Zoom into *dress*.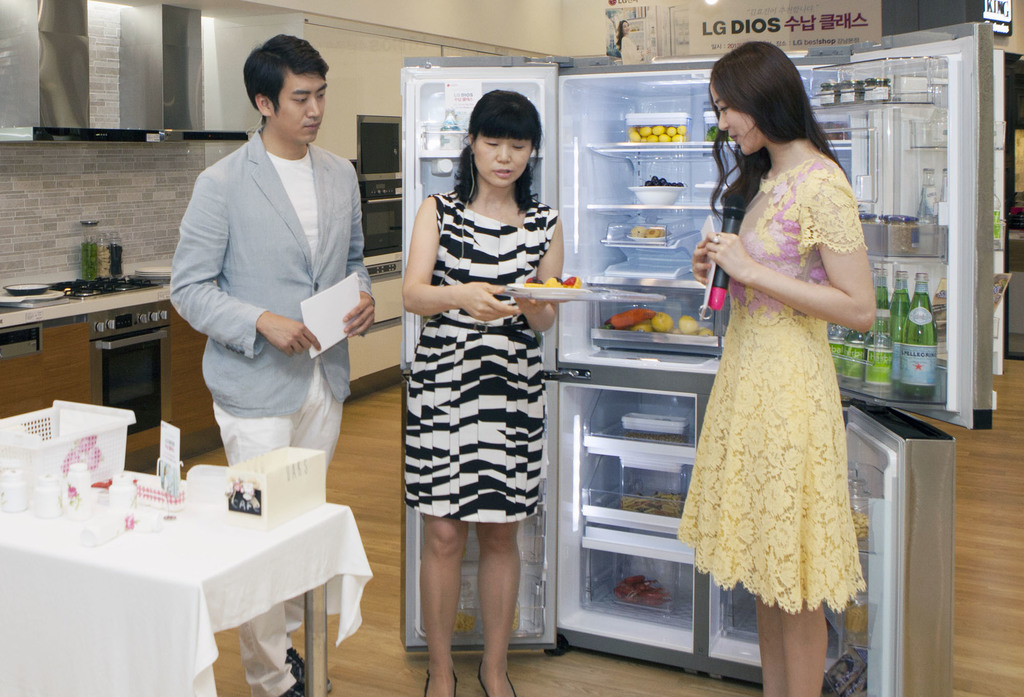
Zoom target: box(400, 189, 556, 523).
